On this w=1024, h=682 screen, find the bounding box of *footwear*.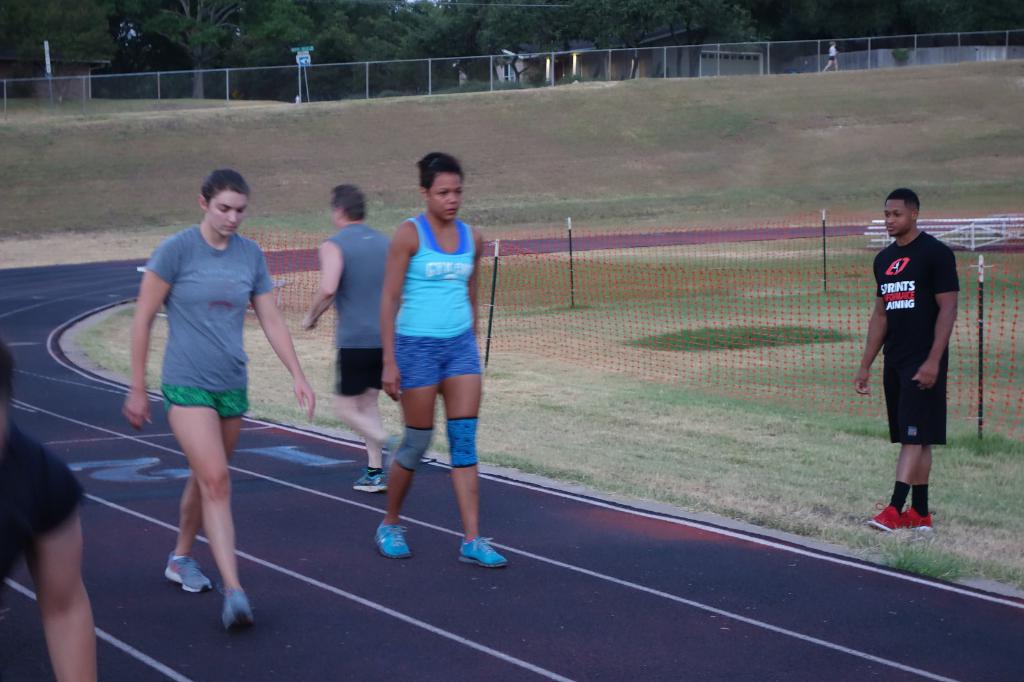
Bounding box: left=165, top=550, right=215, bottom=592.
